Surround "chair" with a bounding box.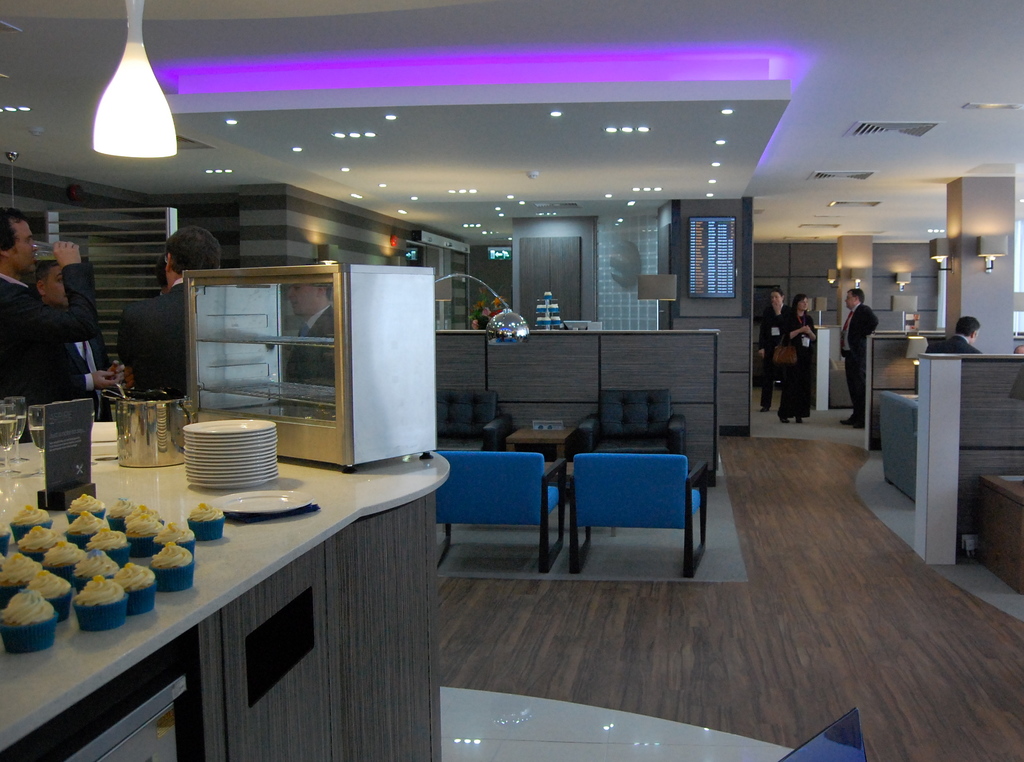
l=445, t=446, r=568, b=572.
